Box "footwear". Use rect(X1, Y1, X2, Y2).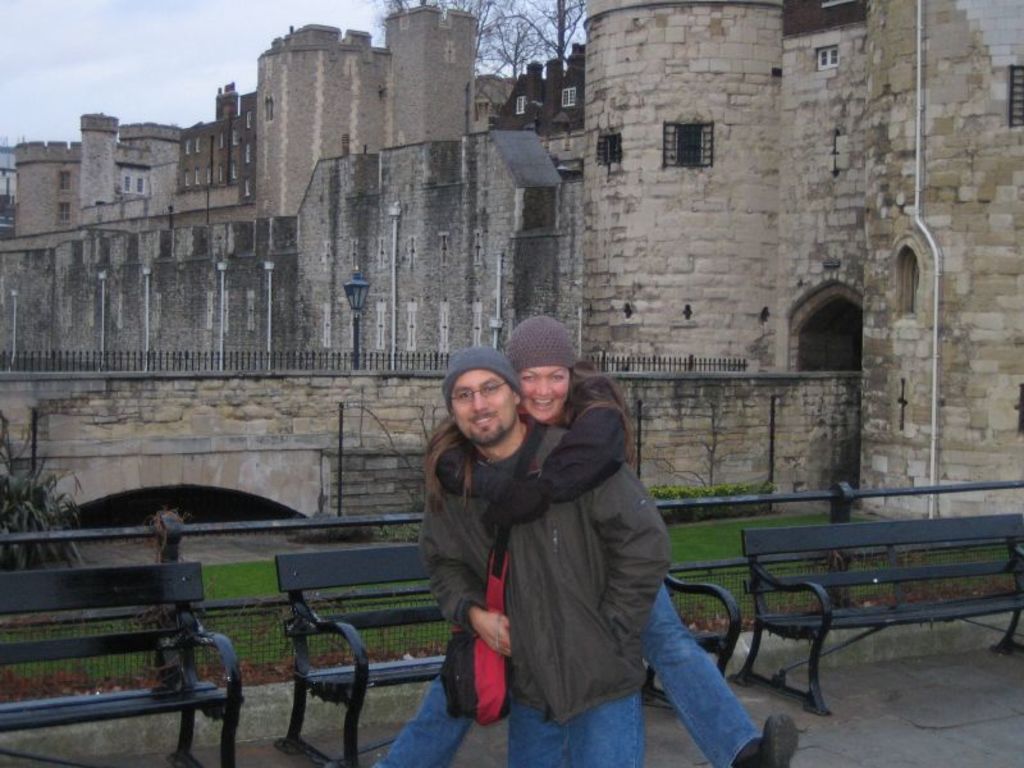
rect(727, 716, 799, 765).
